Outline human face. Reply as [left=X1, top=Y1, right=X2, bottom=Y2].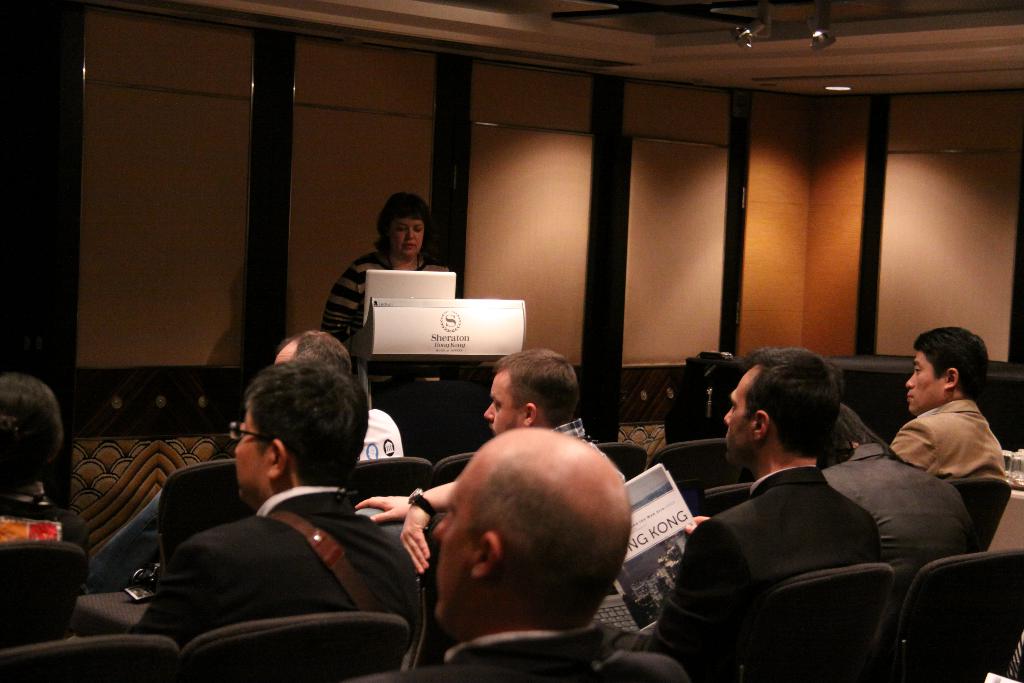
[left=431, top=440, right=490, bottom=634].
